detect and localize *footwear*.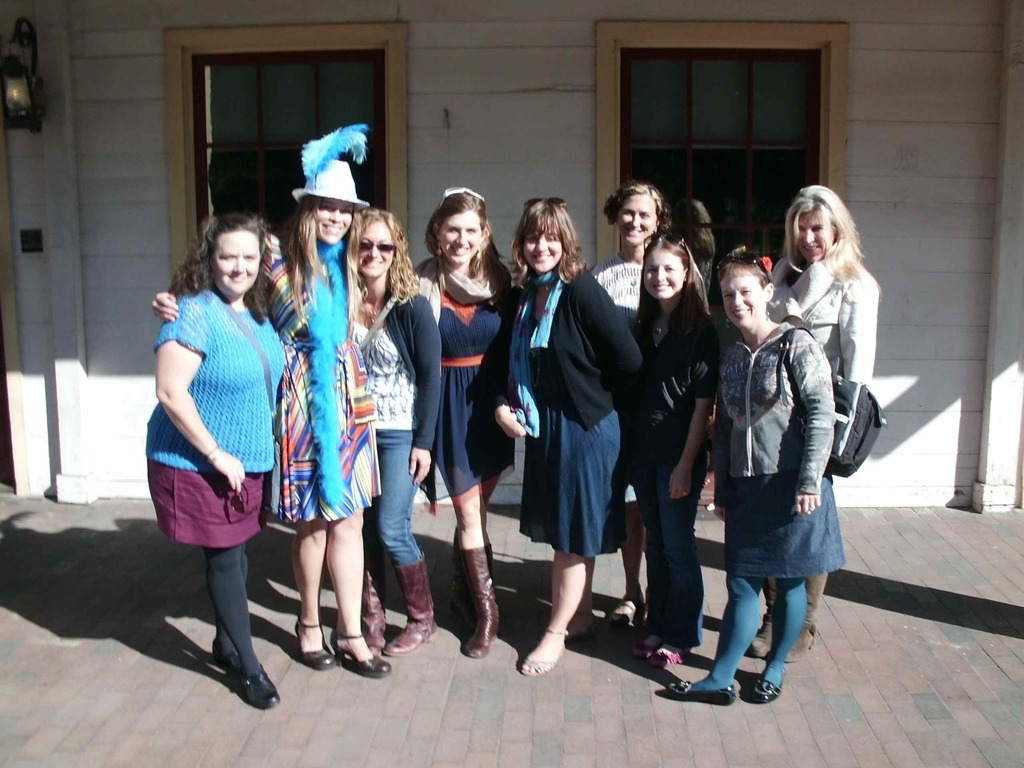
Localized at <box>748,657,789,705</box>.
